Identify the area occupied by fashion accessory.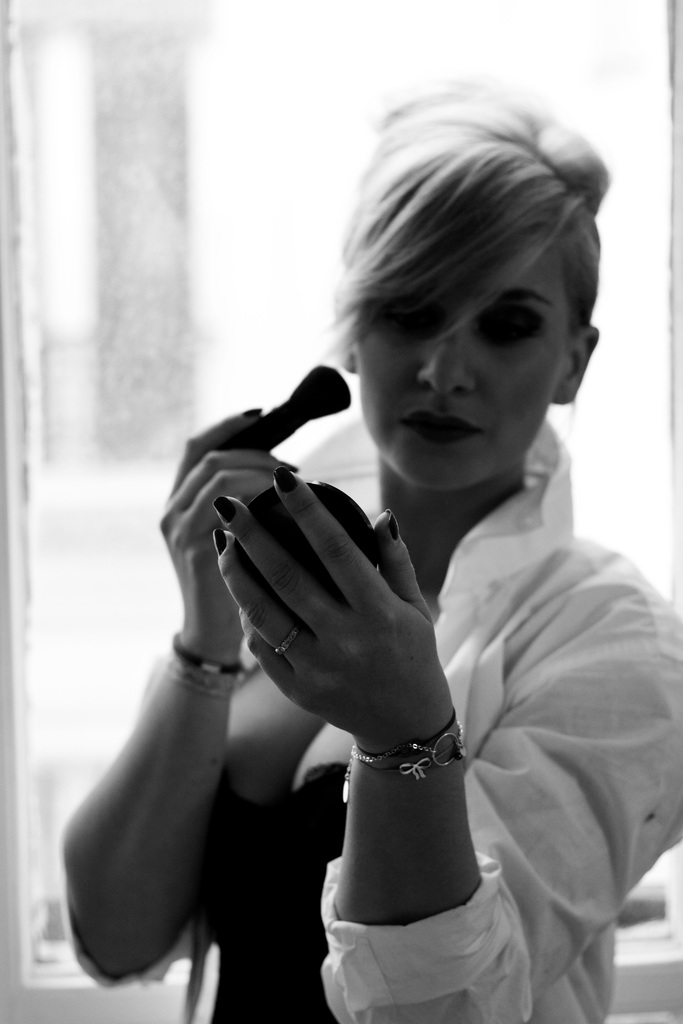
Area: 344:709:468:784.
